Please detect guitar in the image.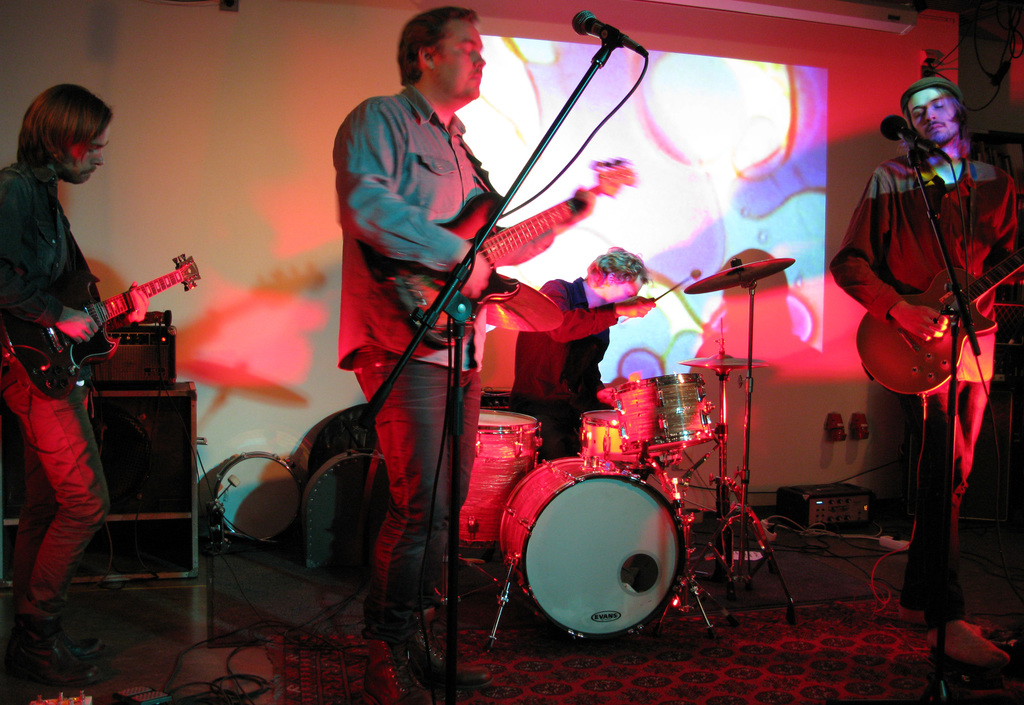
x1=855, y1=252, x2=1023, y2=394.
